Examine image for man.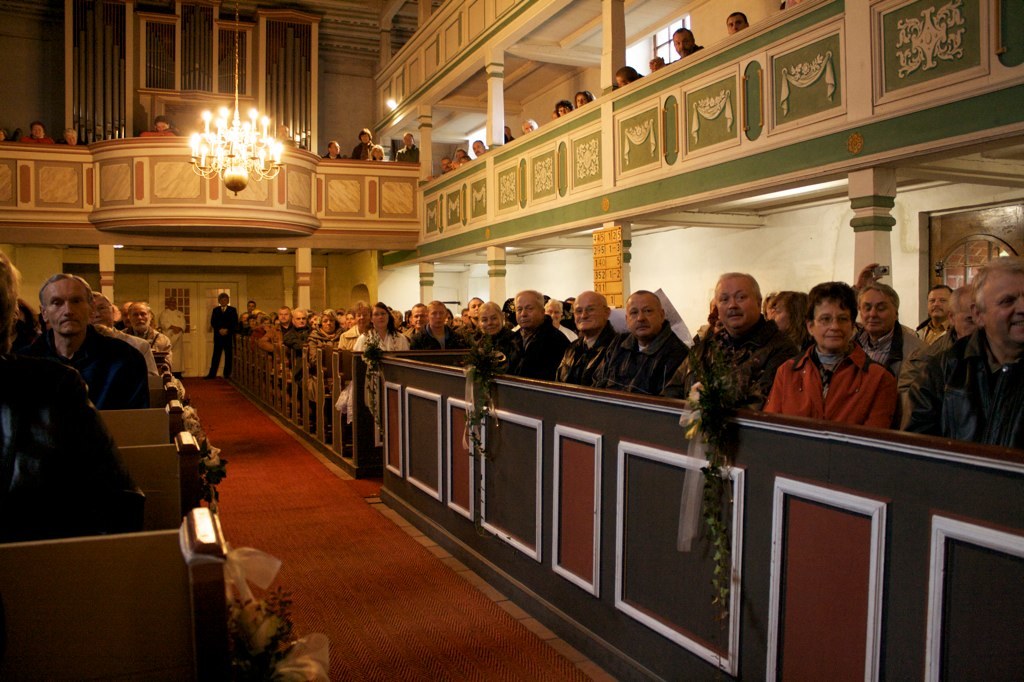
Examination result: [394,130,417,163].
